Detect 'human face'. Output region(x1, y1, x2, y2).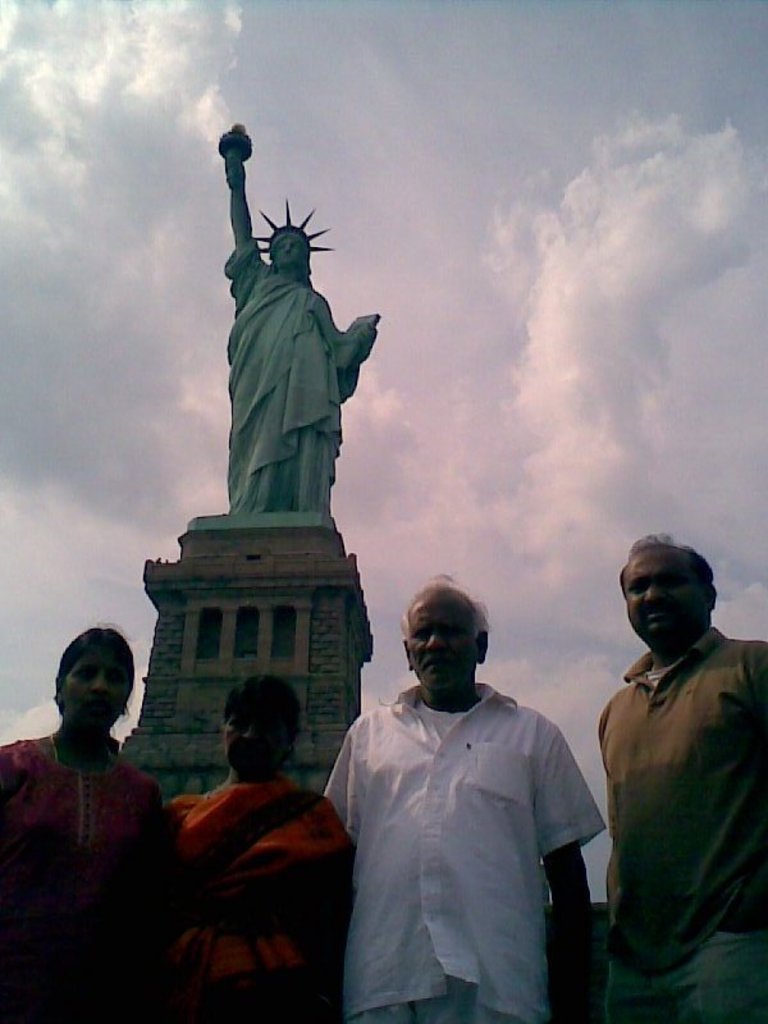
region(622, 548, 700, 641).
